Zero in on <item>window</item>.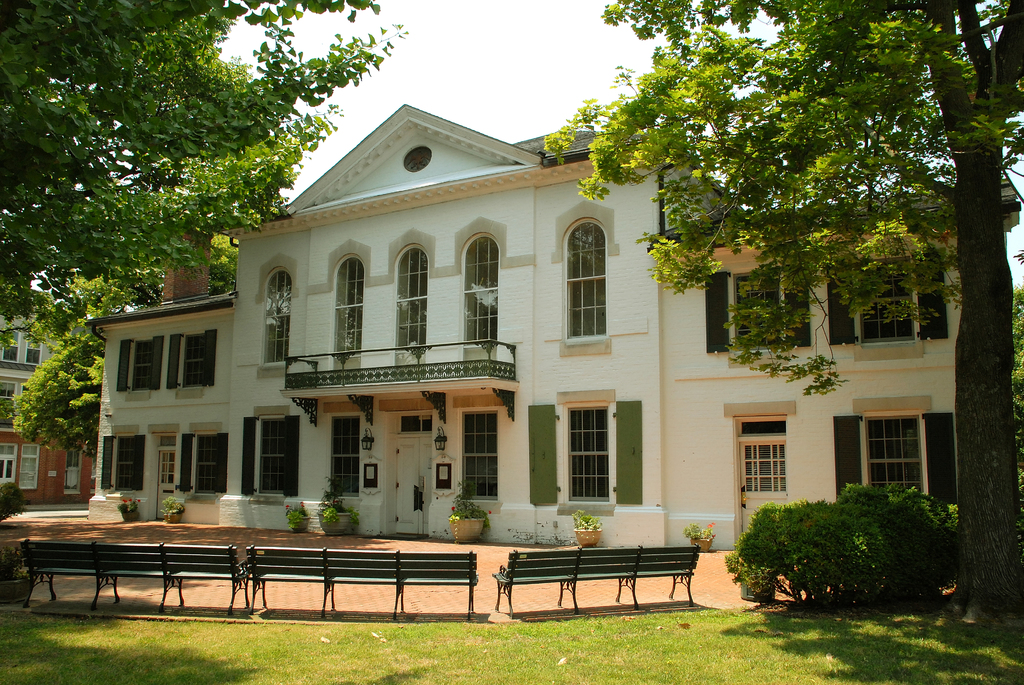
Zeroed in: [left=334, top=415, right=362, bottom=494].
